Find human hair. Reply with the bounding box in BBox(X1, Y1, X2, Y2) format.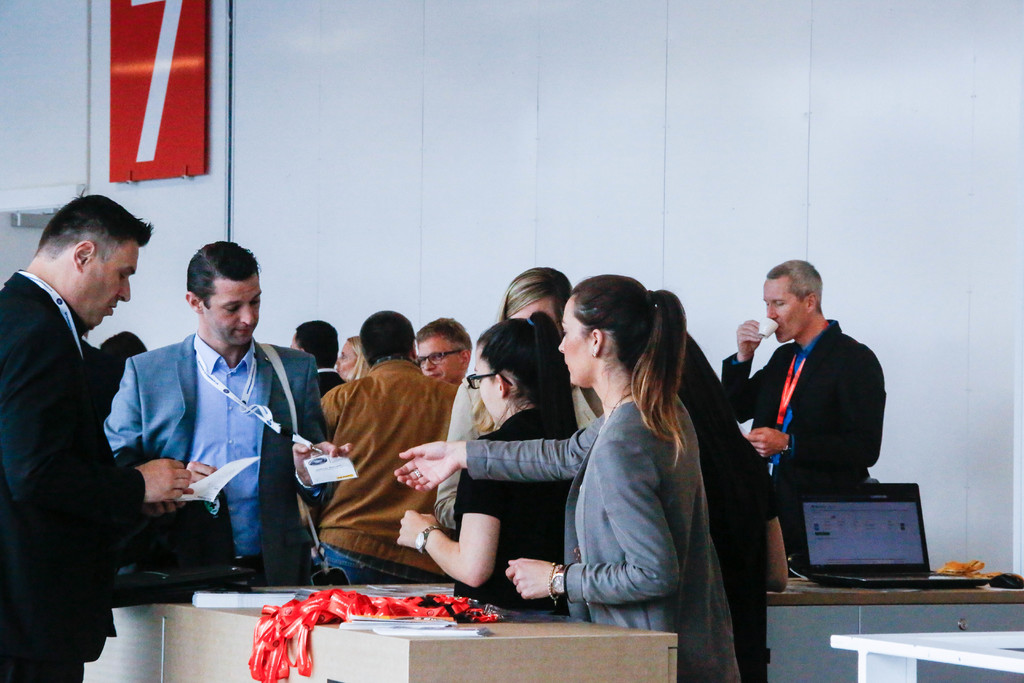
BBox(499, 264, 573, 322).
